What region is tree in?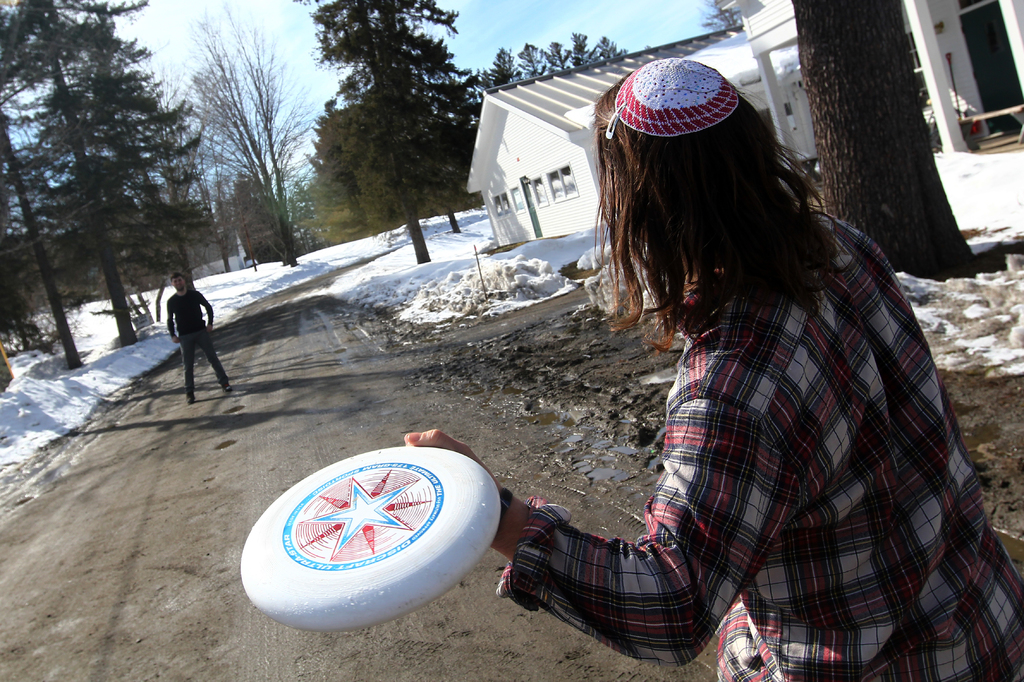
x1=292, y1=0, x2=478, y2=264.
